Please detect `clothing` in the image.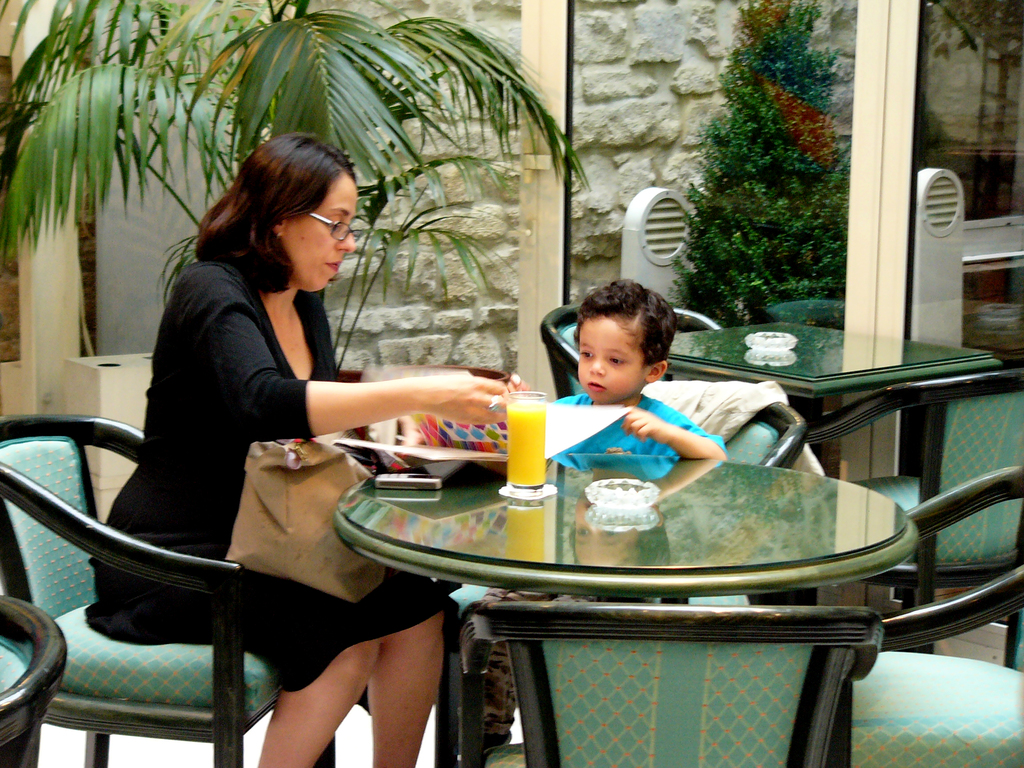
554/396/731/457.
